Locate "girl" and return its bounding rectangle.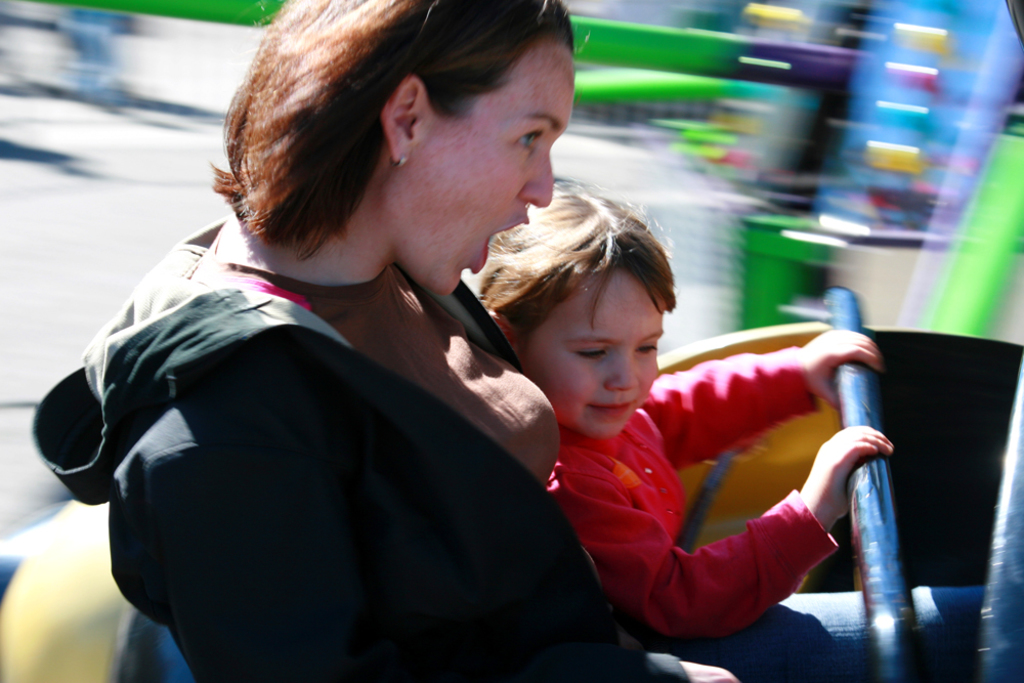
[461, 172, 897, 682].
